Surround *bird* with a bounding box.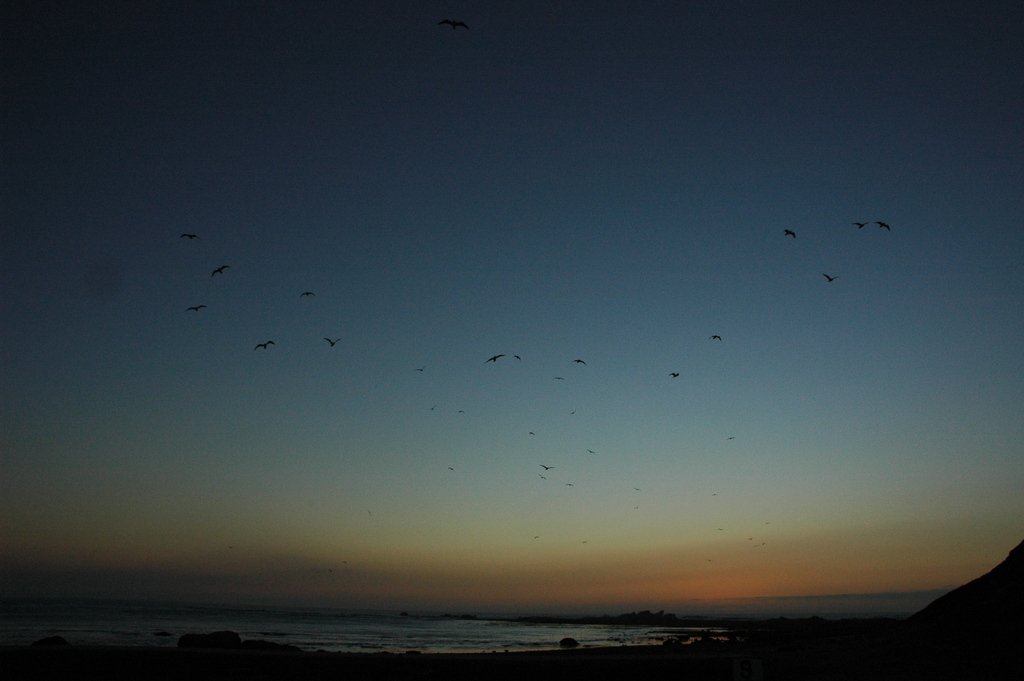
detection(743, 532, 748, 539).
